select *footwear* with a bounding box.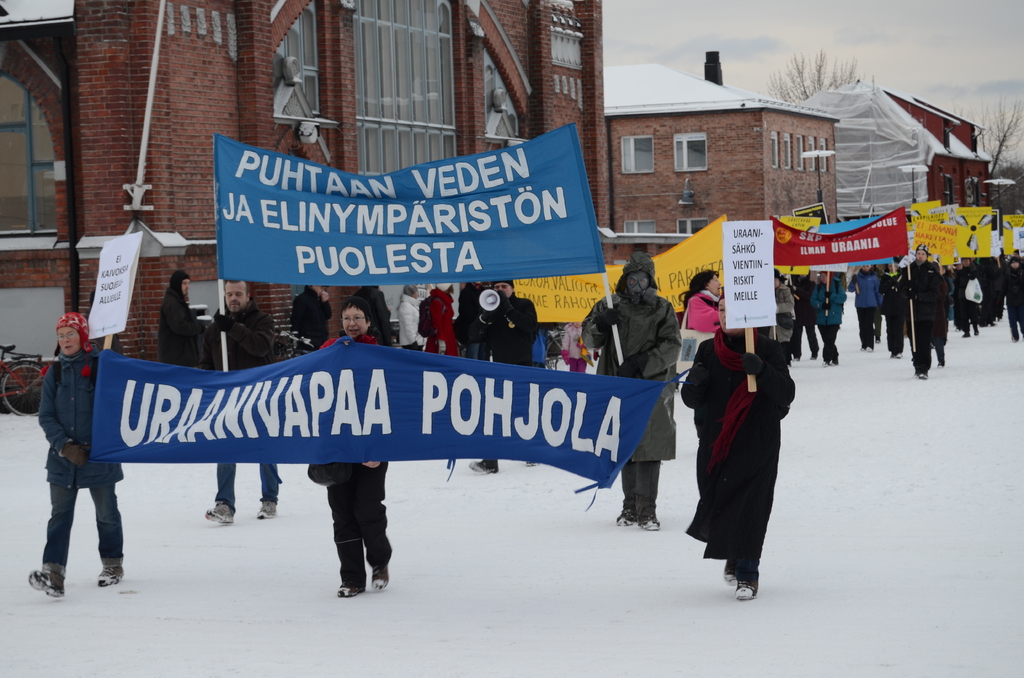
rect(204, 501, 238, 528).
